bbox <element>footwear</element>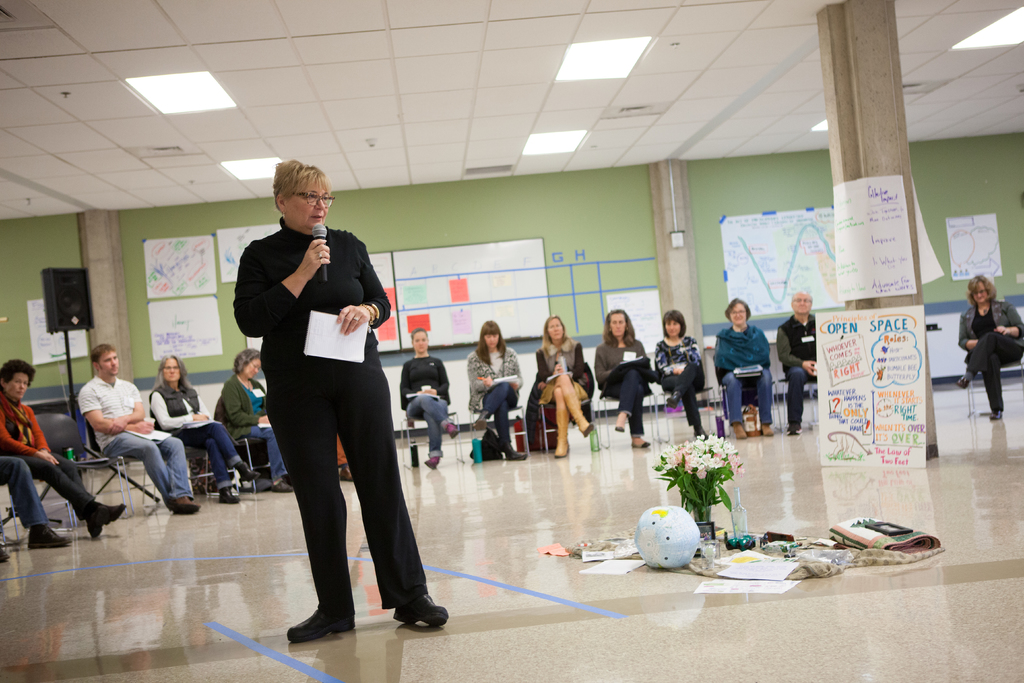
BBox(989, 409, 1002, 420)
